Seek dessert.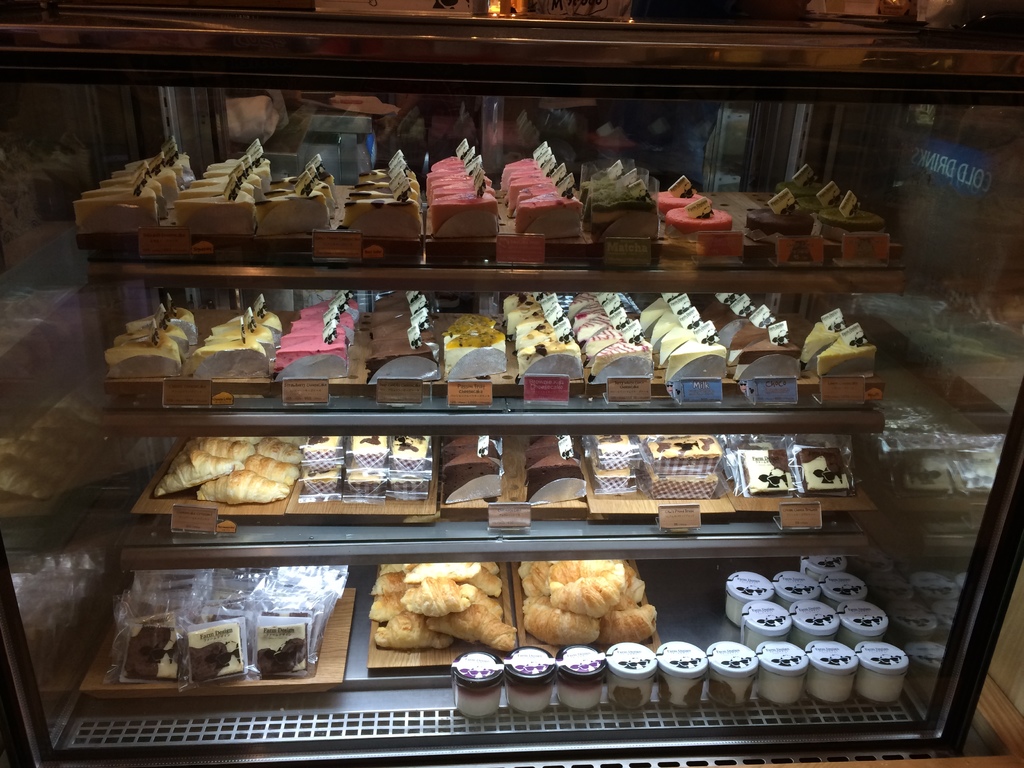
<box>246,437,303,462</box>.
